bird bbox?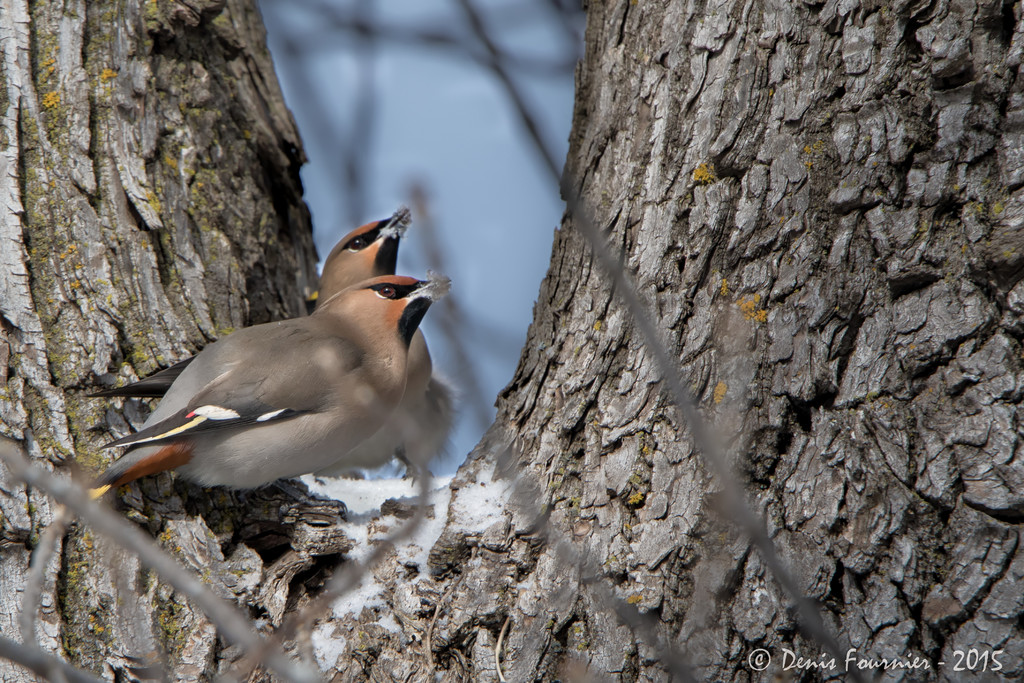
locate(65, 211, 451, 538)
